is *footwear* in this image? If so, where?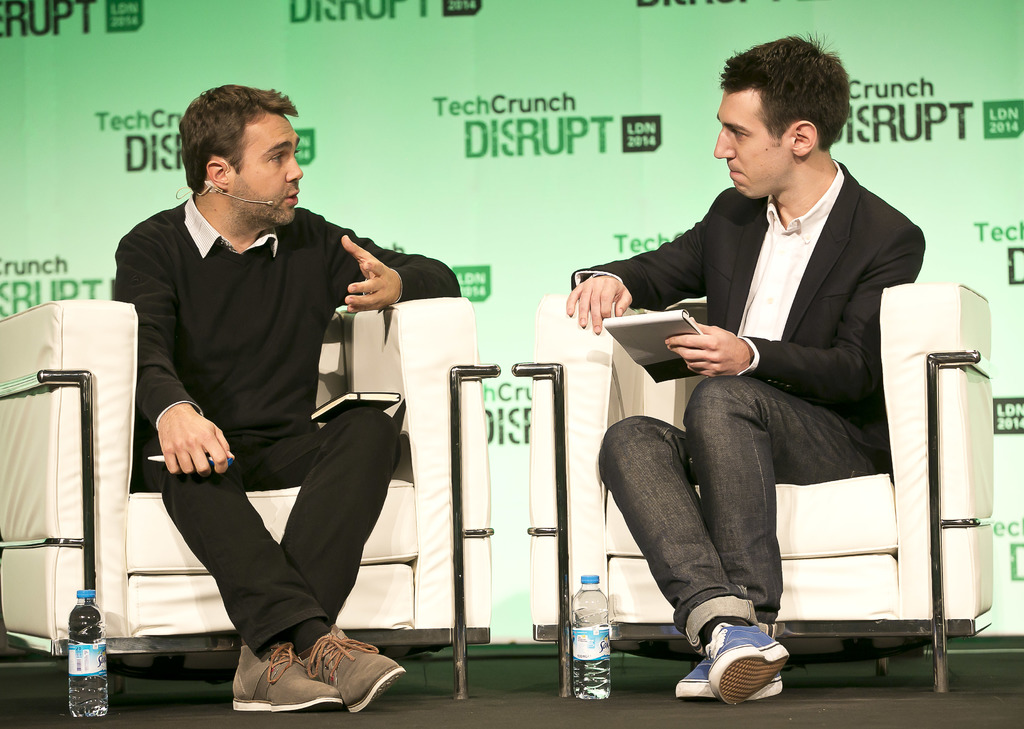
Yes, at crop(676, 646, 788, 706).
